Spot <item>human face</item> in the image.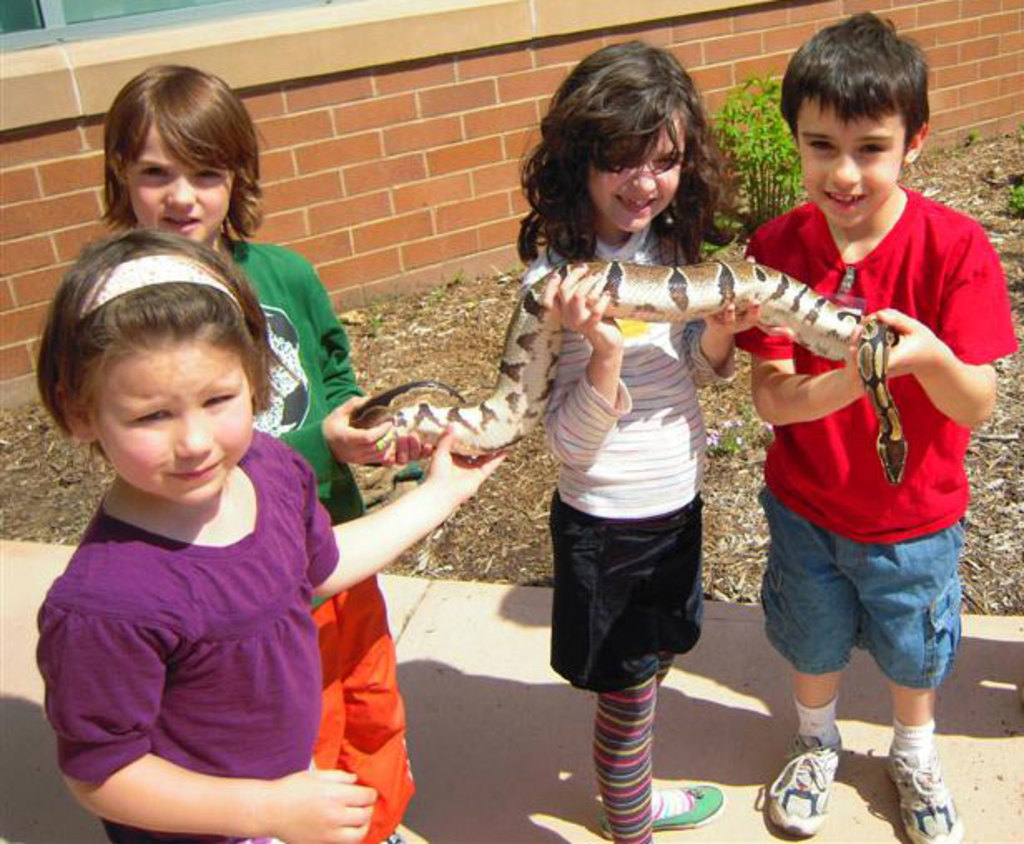
<item>human face</item> found at 126/116/239/248.
